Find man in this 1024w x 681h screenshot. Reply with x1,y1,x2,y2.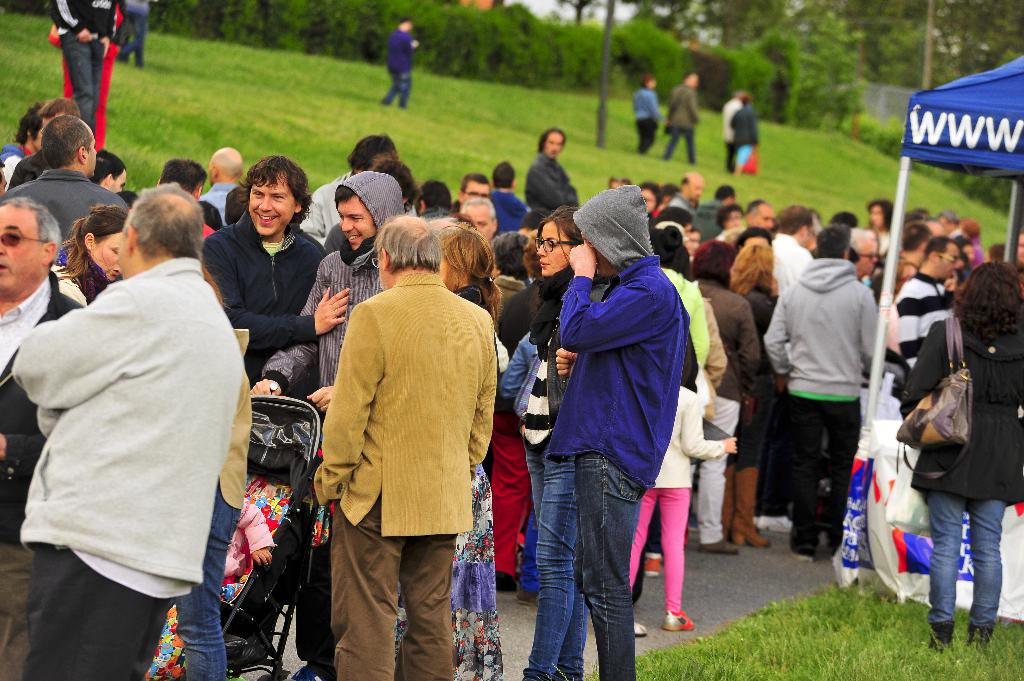
891,230,957,403.
